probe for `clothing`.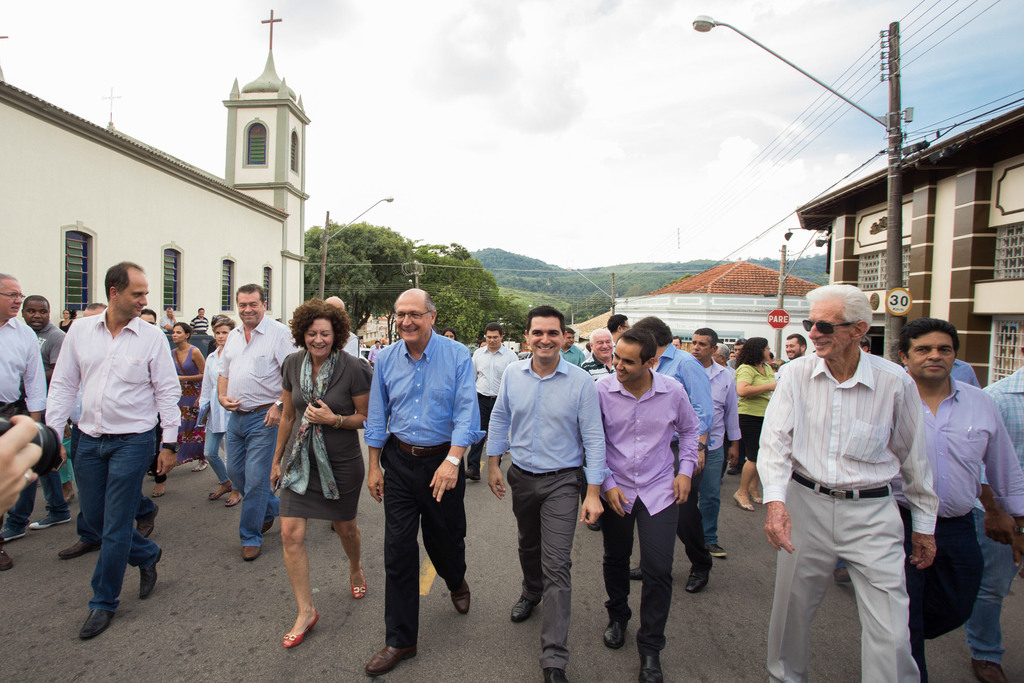
Probe result: select_region(58, 436, 88, 511).
